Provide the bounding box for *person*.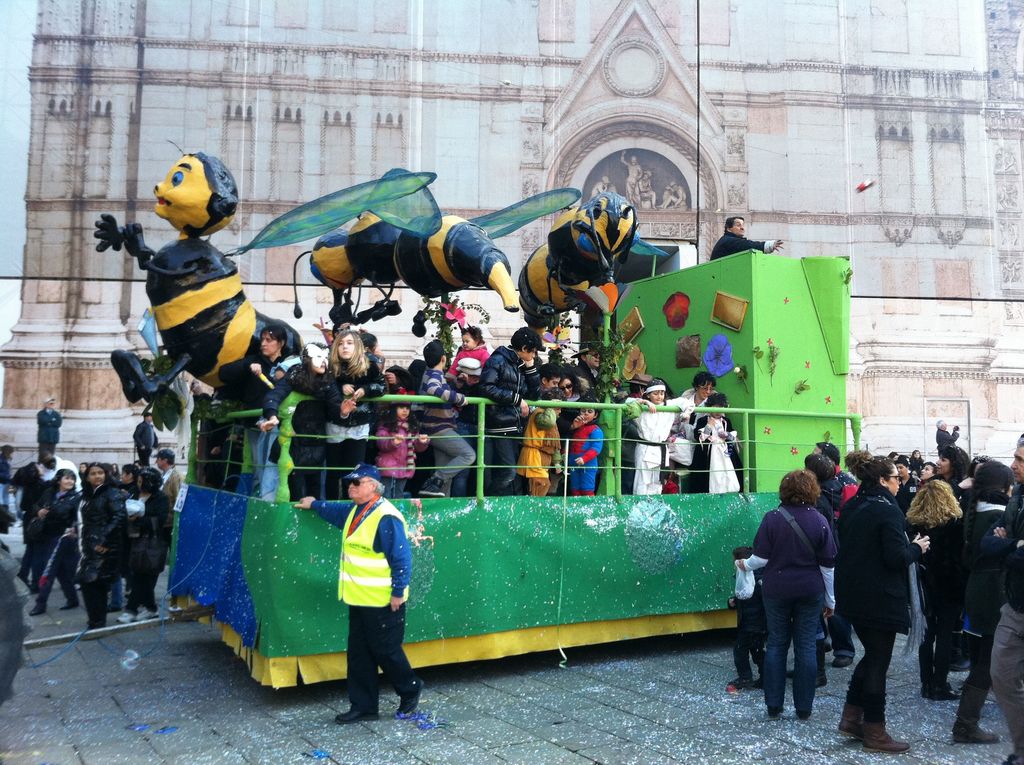
[x1=571, y1=342, x2=614, y2=400].
